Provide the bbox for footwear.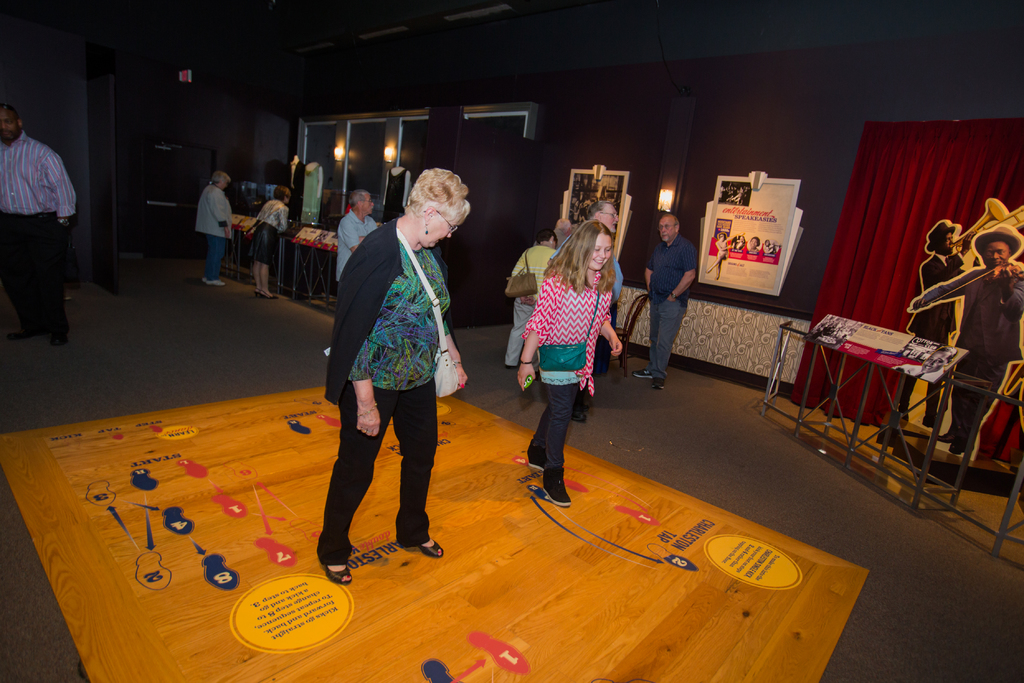
(x1=524, y1=436, x2=546, y2=471).
